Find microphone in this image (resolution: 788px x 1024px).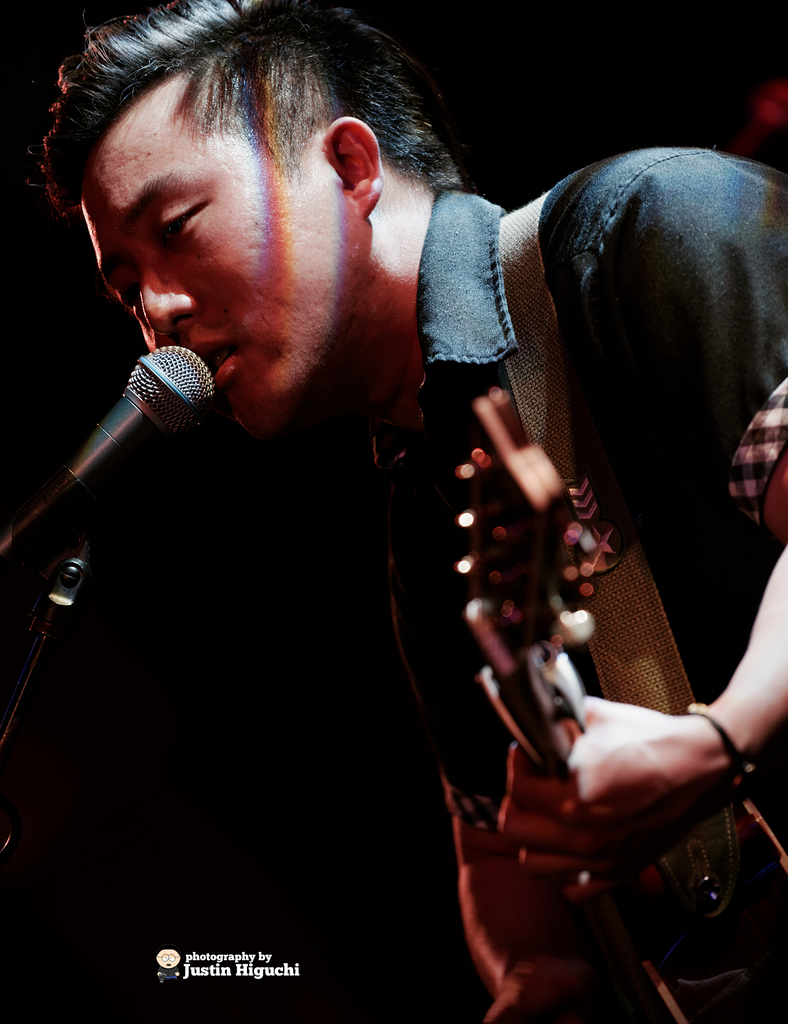
pyautogui.locateOnScreen(0, 344, 222, 543).
